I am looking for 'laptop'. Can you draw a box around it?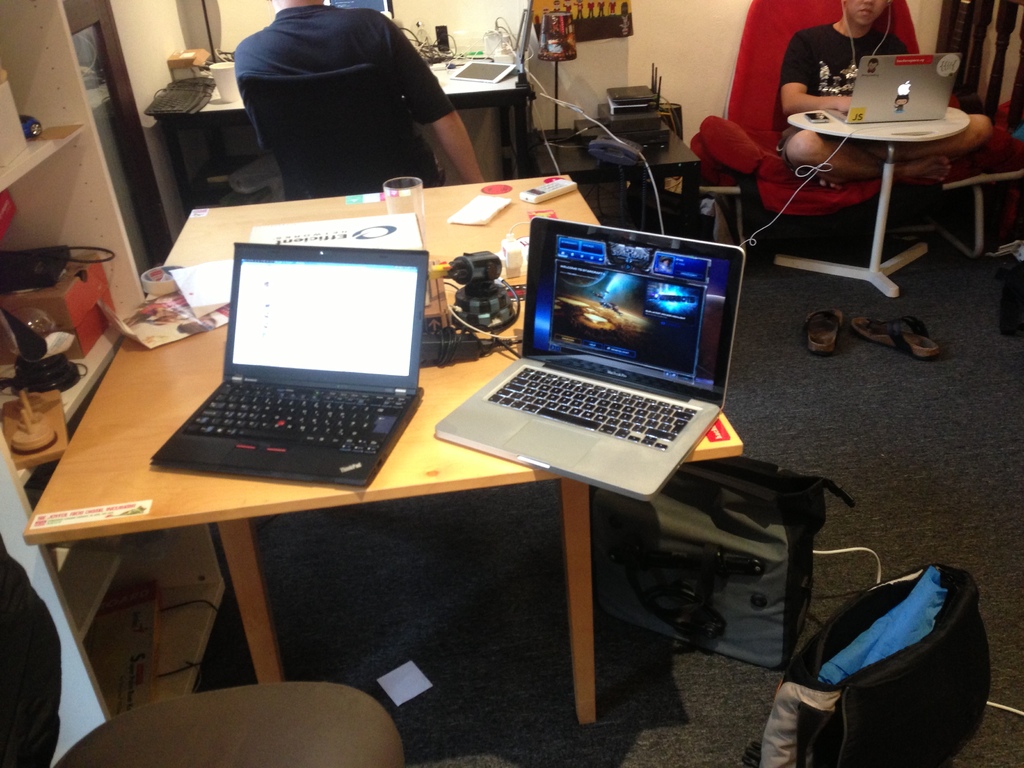
Sure, the bounding box is <box>436,219,747,499</box>.
